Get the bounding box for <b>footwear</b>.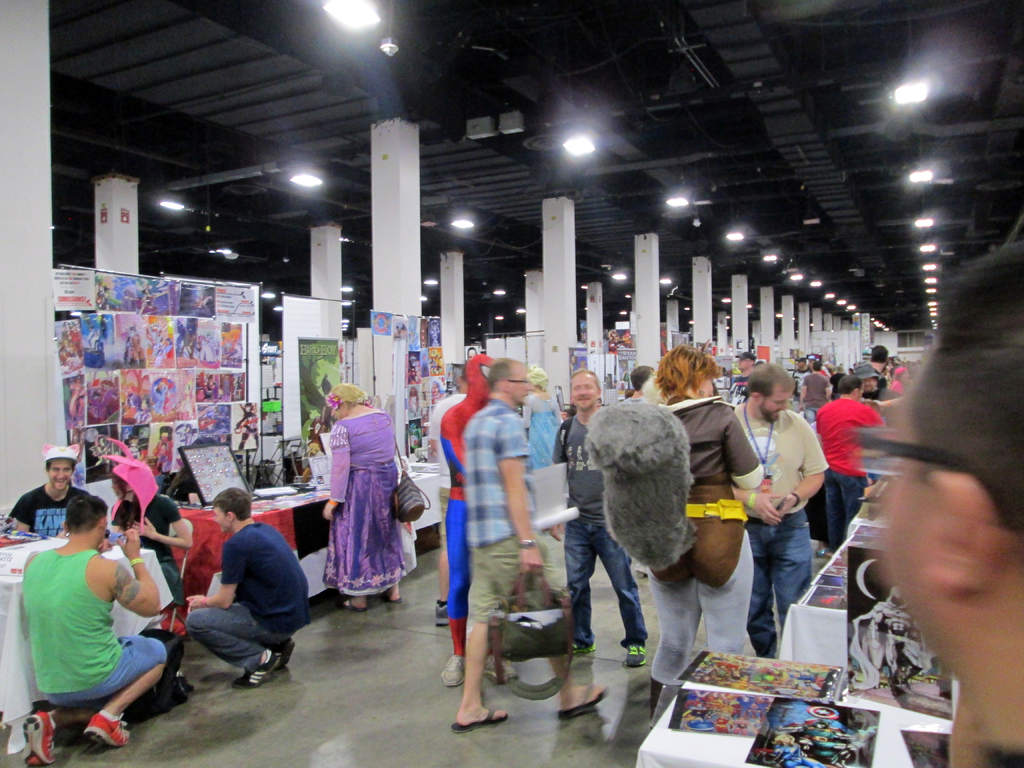
rect(232, 647, 279, 689).
